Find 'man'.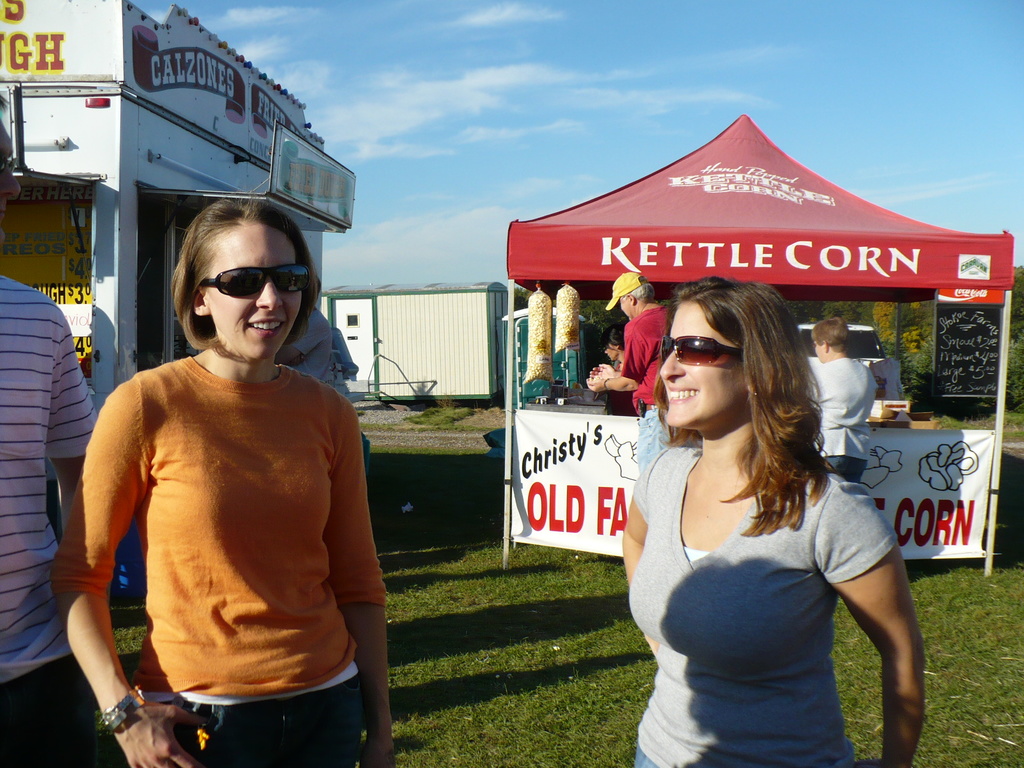
[274,276,333,388].
